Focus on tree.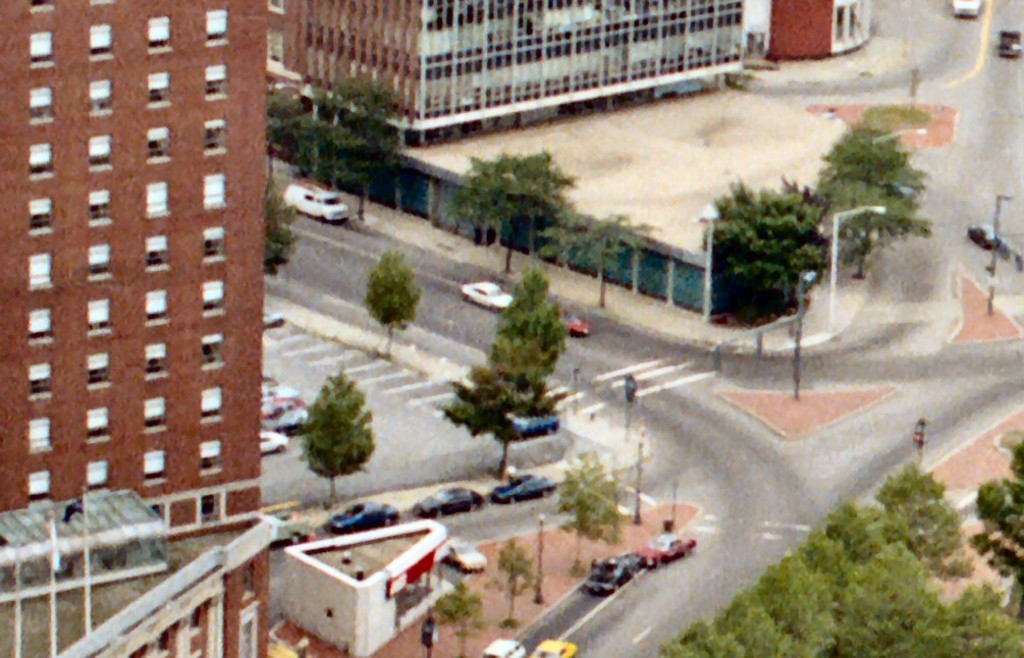
Focused at (left=453, top=139, right=559, bottom=254).
